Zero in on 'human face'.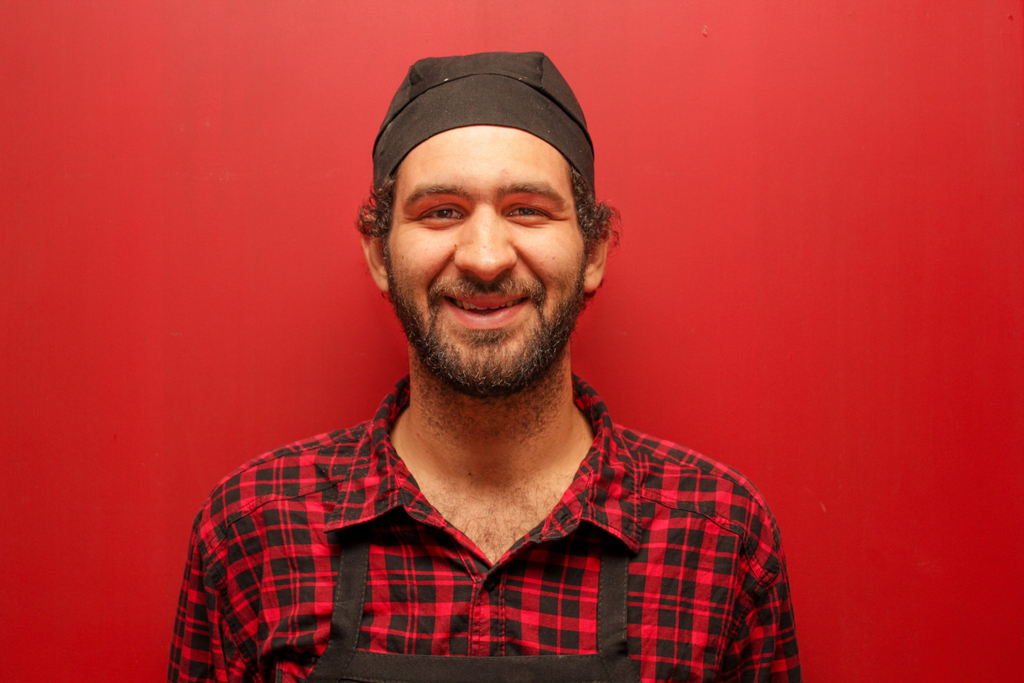
Zeroed in: BBox(383, 128, 586, 389).
